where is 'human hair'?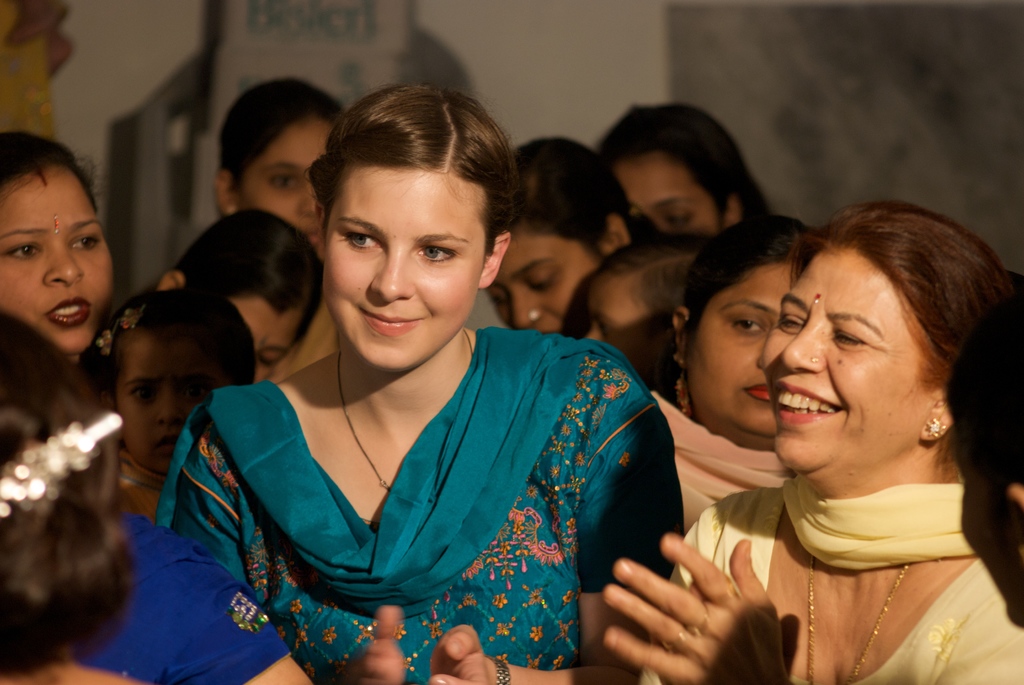
(0, 307, 142, 679).
